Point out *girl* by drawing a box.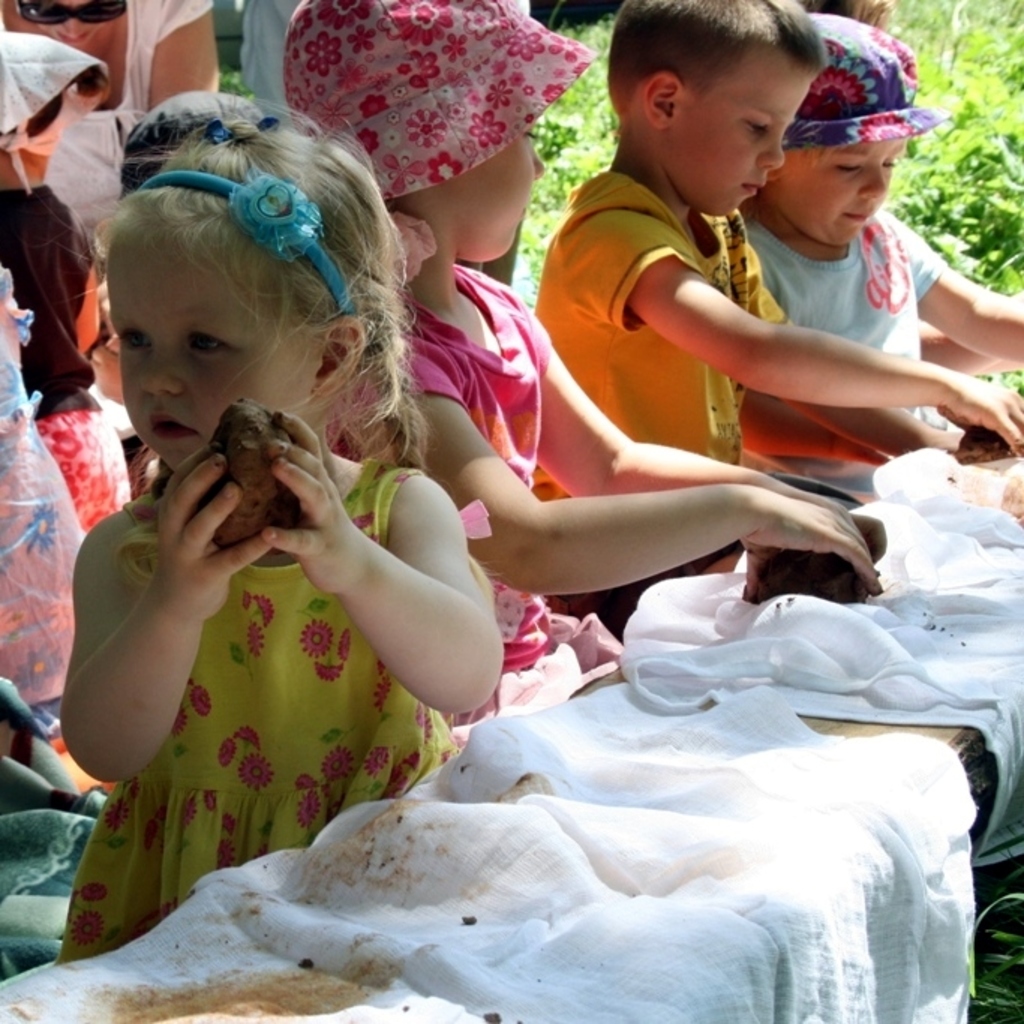
left=60, top=94, right=505, bottom=964.
